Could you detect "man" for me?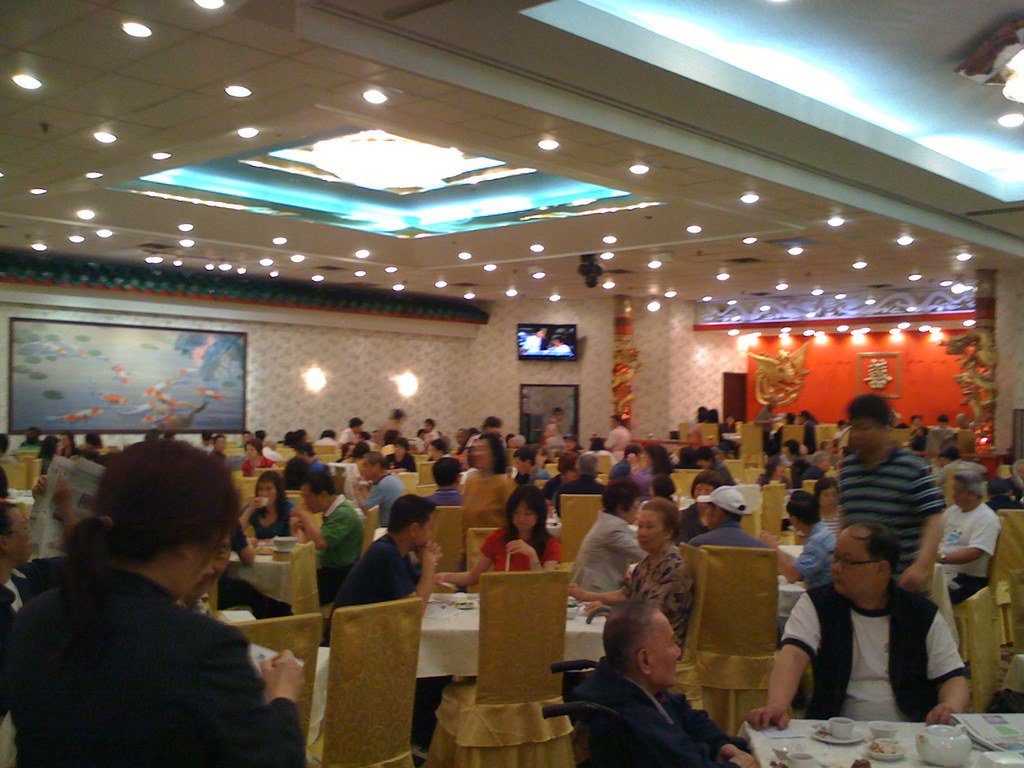
Detection result: select_region(370, 405, 412, 449).
